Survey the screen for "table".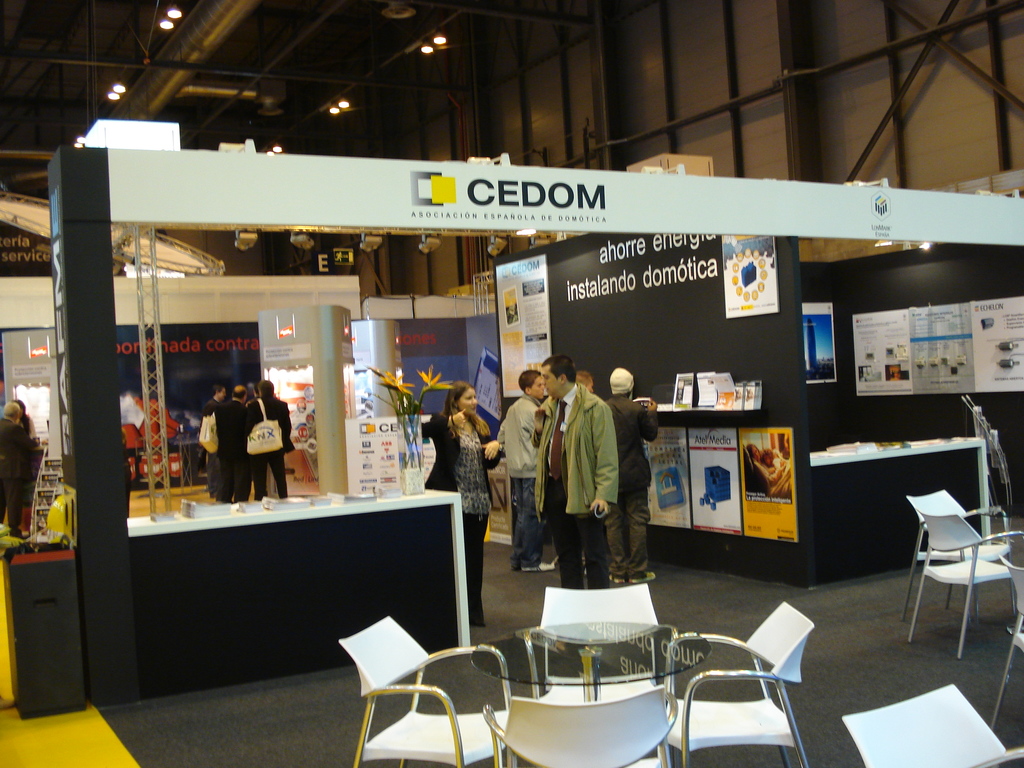
Survey found: 473,616,716,679.
